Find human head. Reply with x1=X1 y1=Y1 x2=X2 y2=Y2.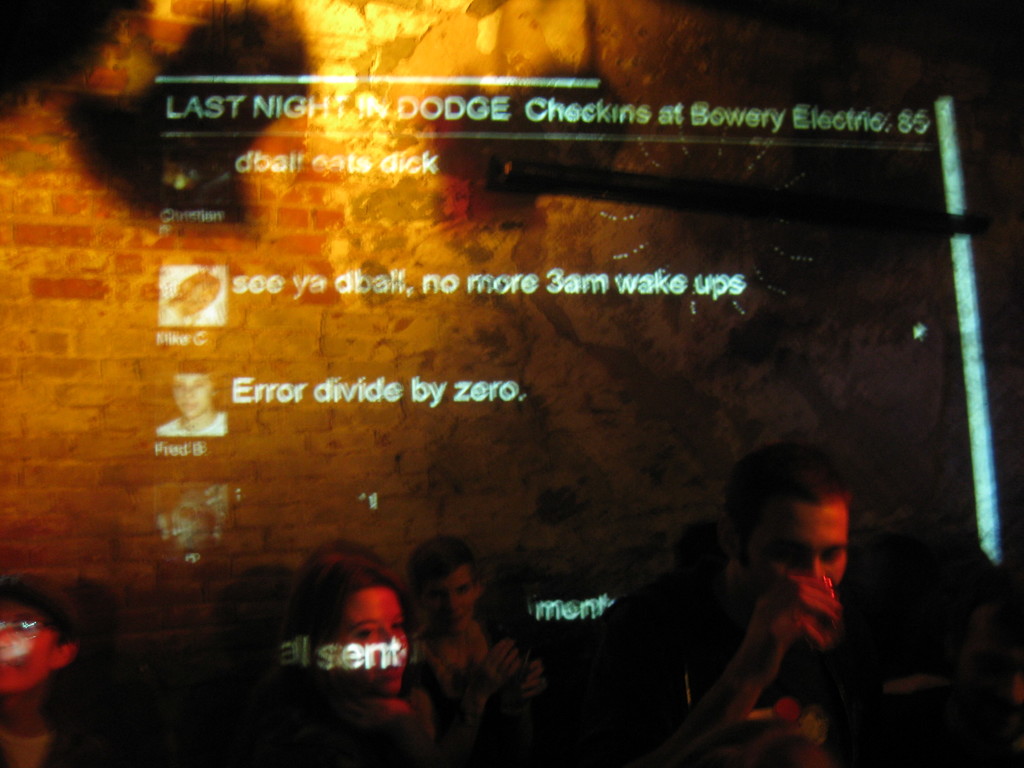
x1=0 y1=573 x2=74 y2=689.
